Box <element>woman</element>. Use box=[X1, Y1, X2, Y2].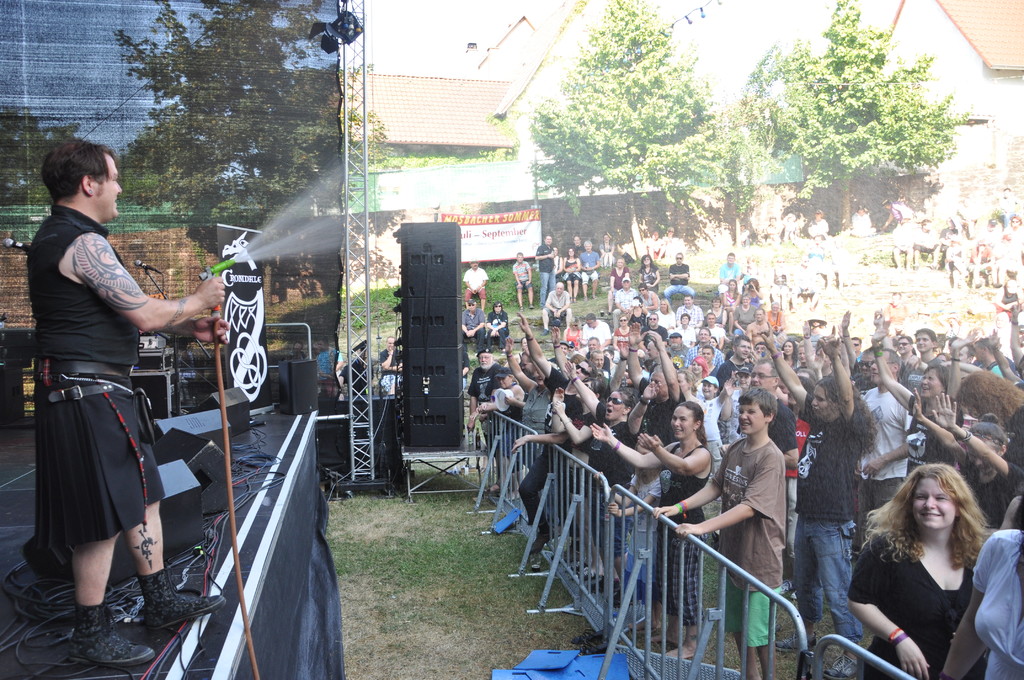
box=[722, 280, 740, 319].
